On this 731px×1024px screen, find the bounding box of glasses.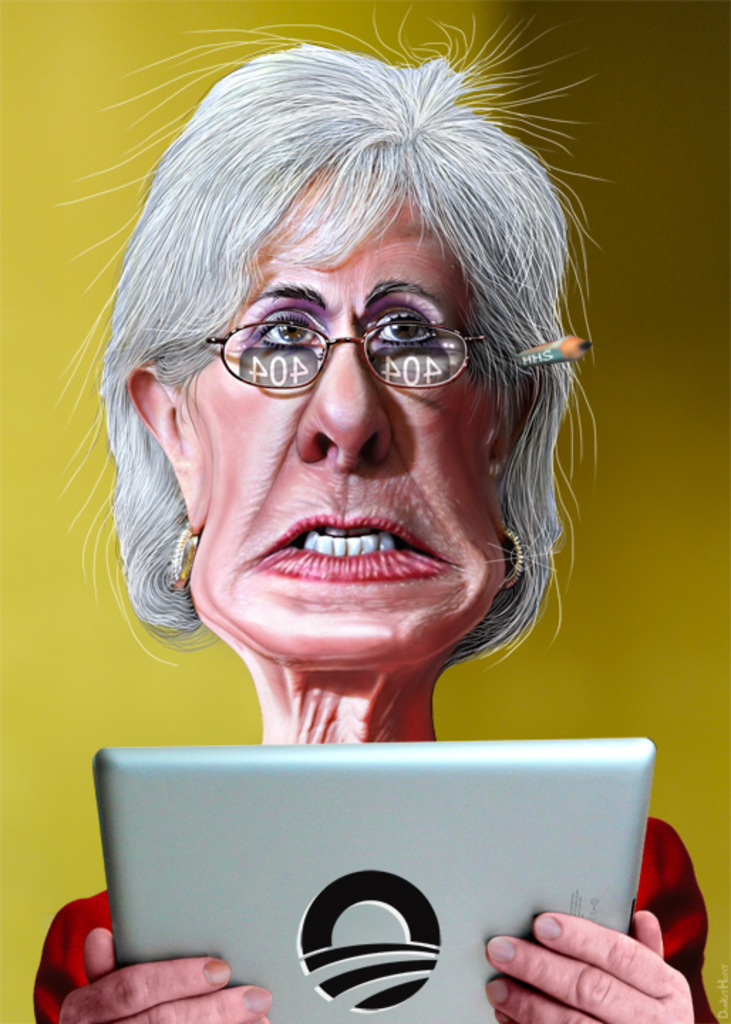
Bounding box: <bbox>199, 313, 496, 391</bbox>.
